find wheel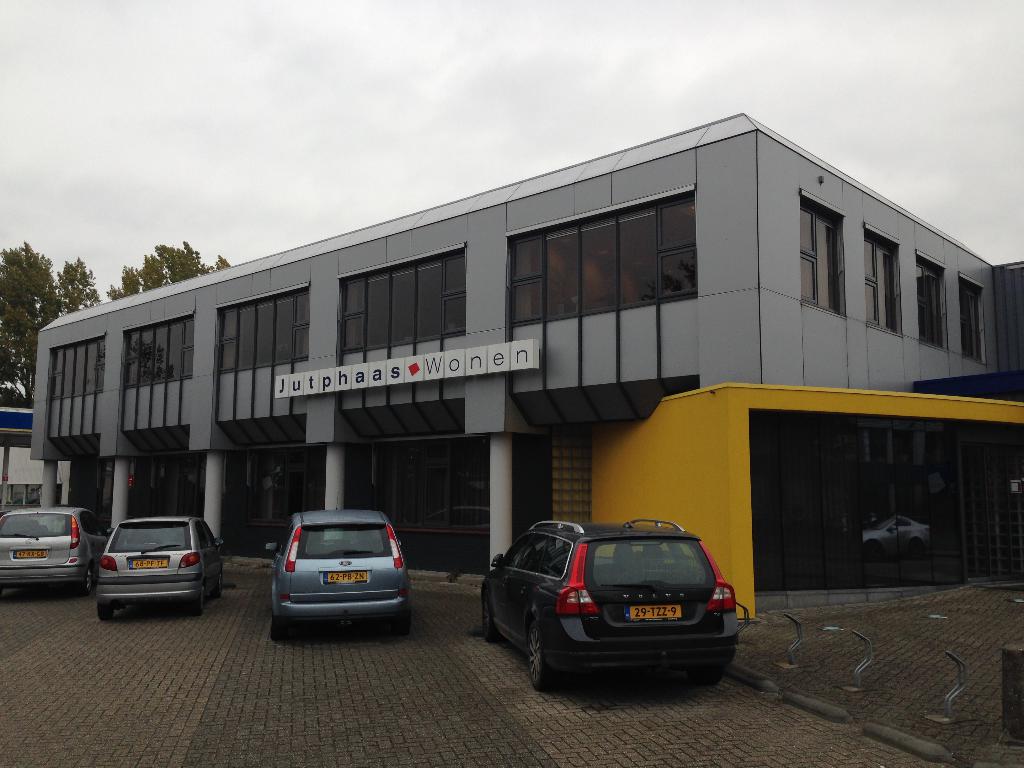
select_region(522, 613, 563, 692)
